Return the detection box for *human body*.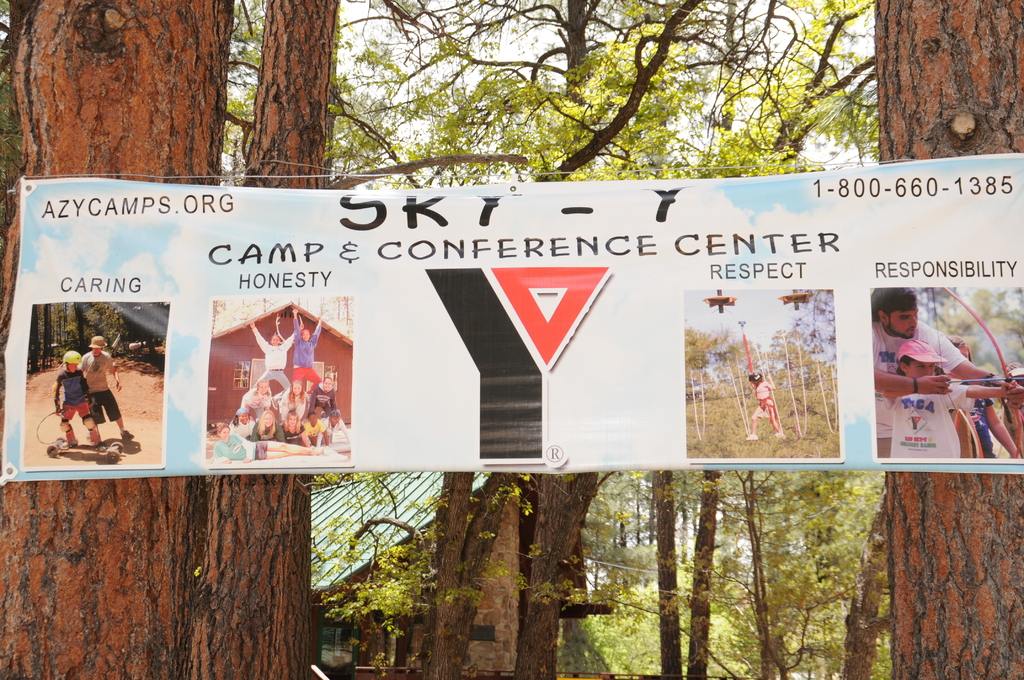
{"x1": 292, "y1": 309, "x2": 326, "y2": 393}.
